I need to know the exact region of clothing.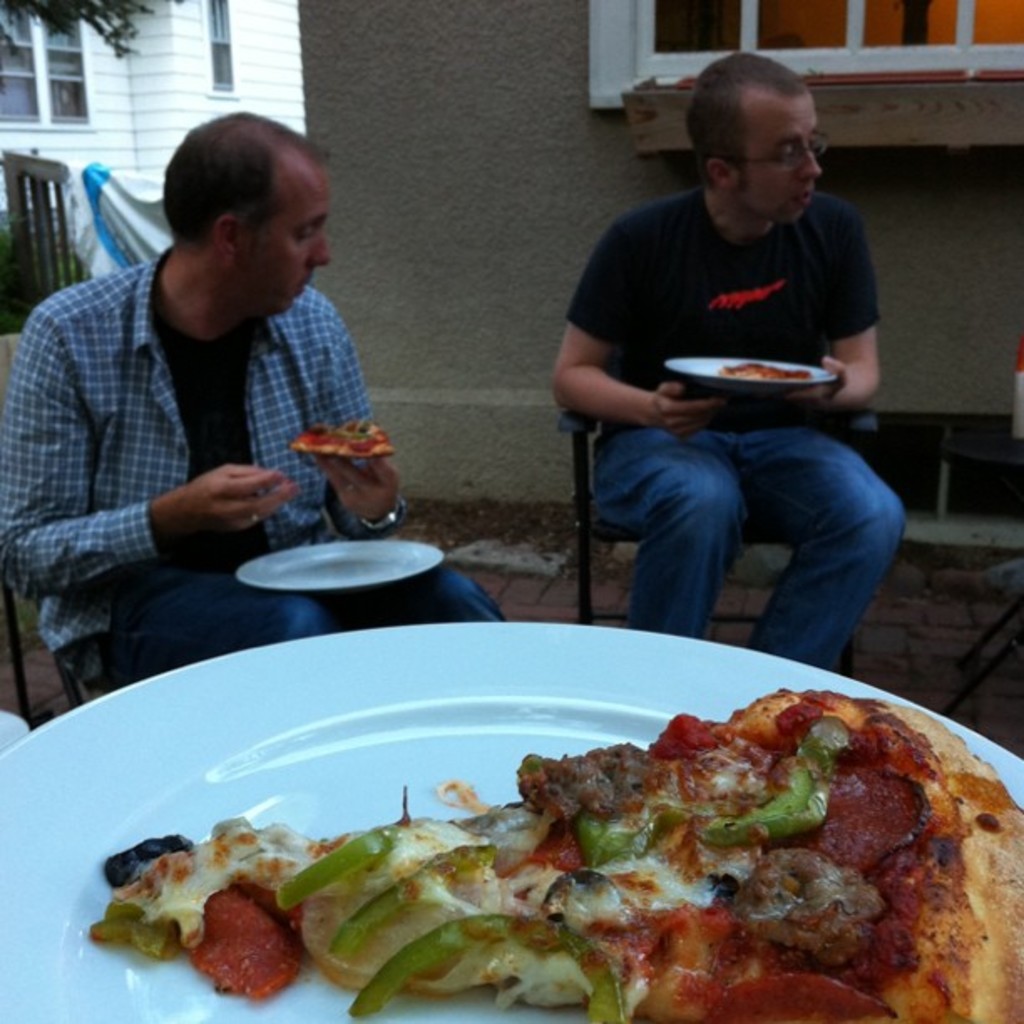
Region: crop(559, 199, 915, 643).
